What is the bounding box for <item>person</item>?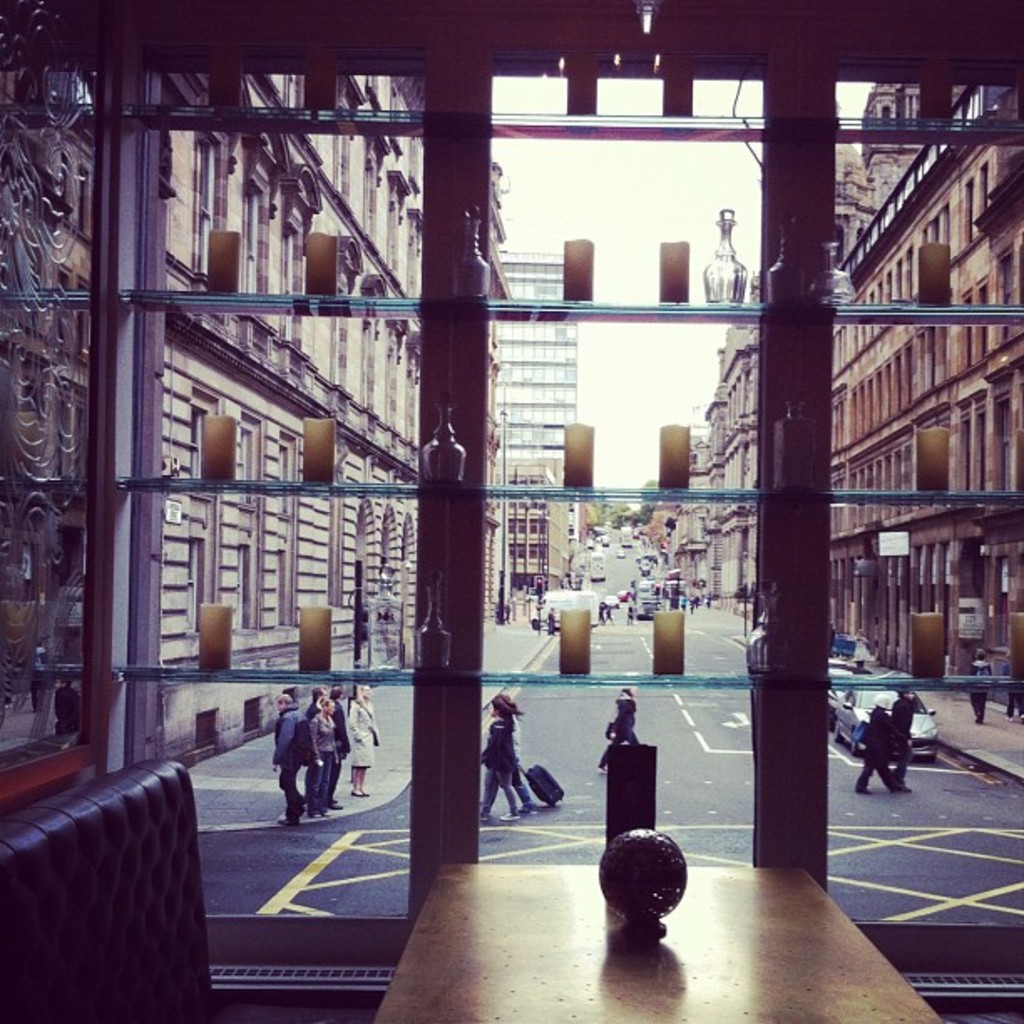
crop(345, 688, 371, 798).
